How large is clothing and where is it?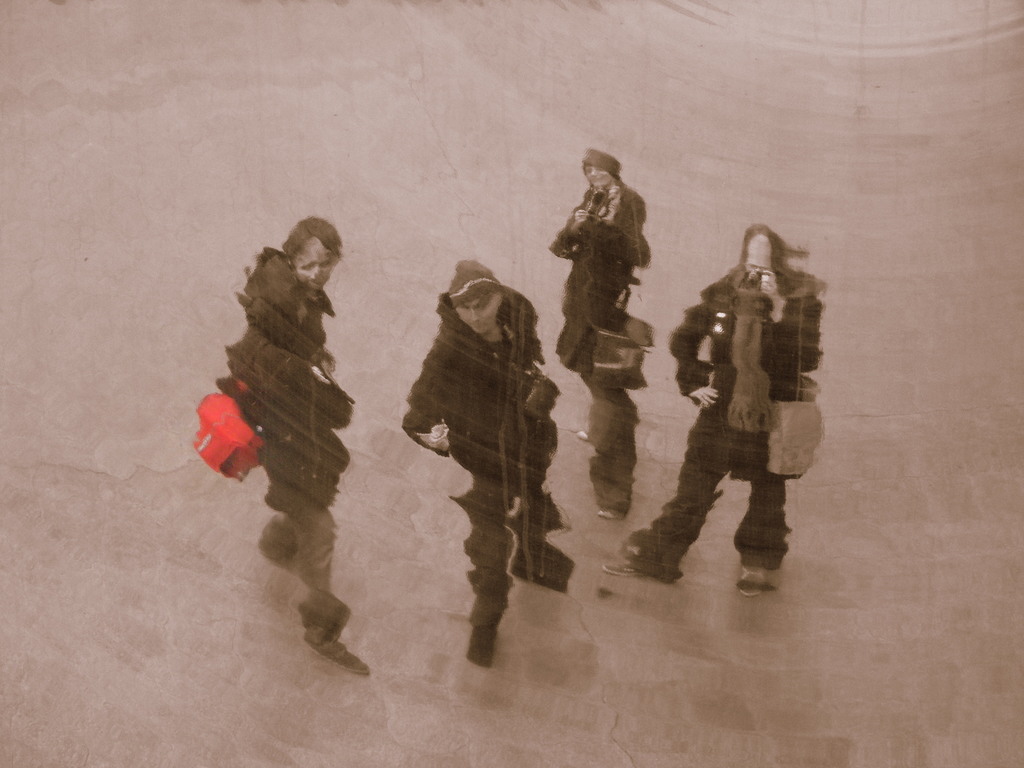
Bounding box: <bbox>205, 243, 380, 662</bbox>.
